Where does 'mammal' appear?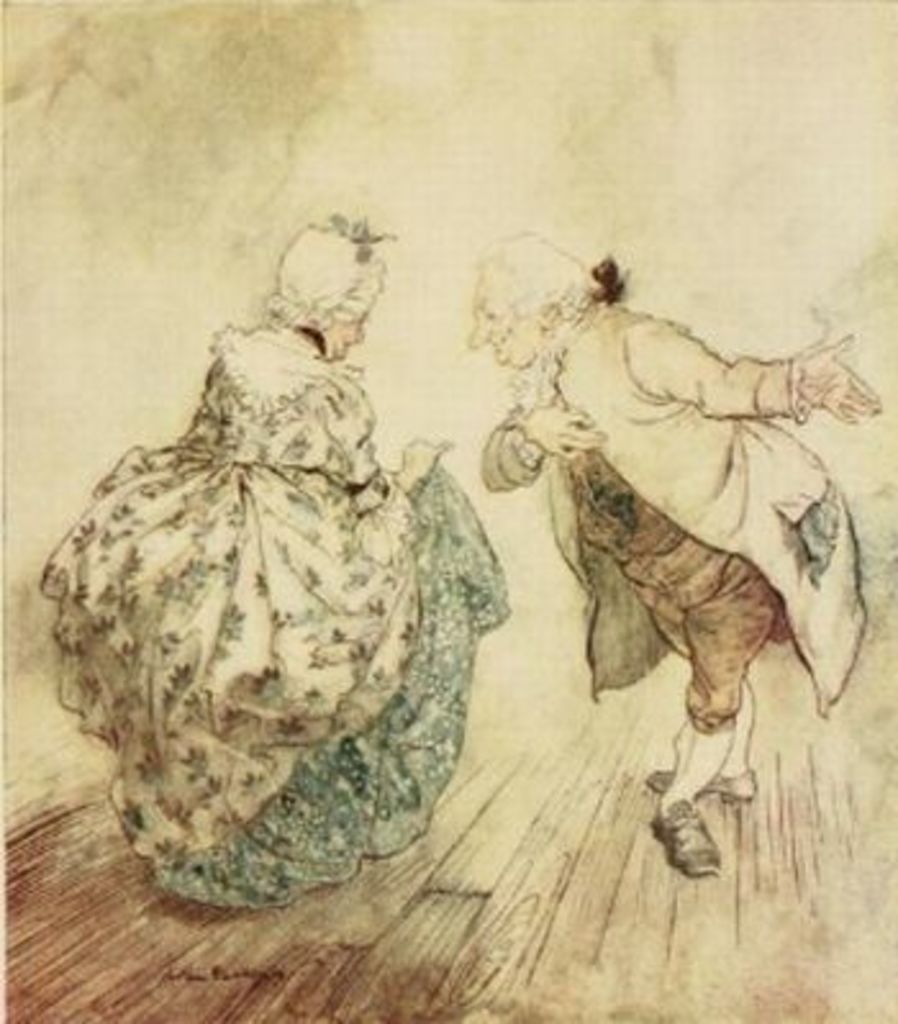
Appears at pyautogui.locateOnScreen(41, 223, 531, 860).
